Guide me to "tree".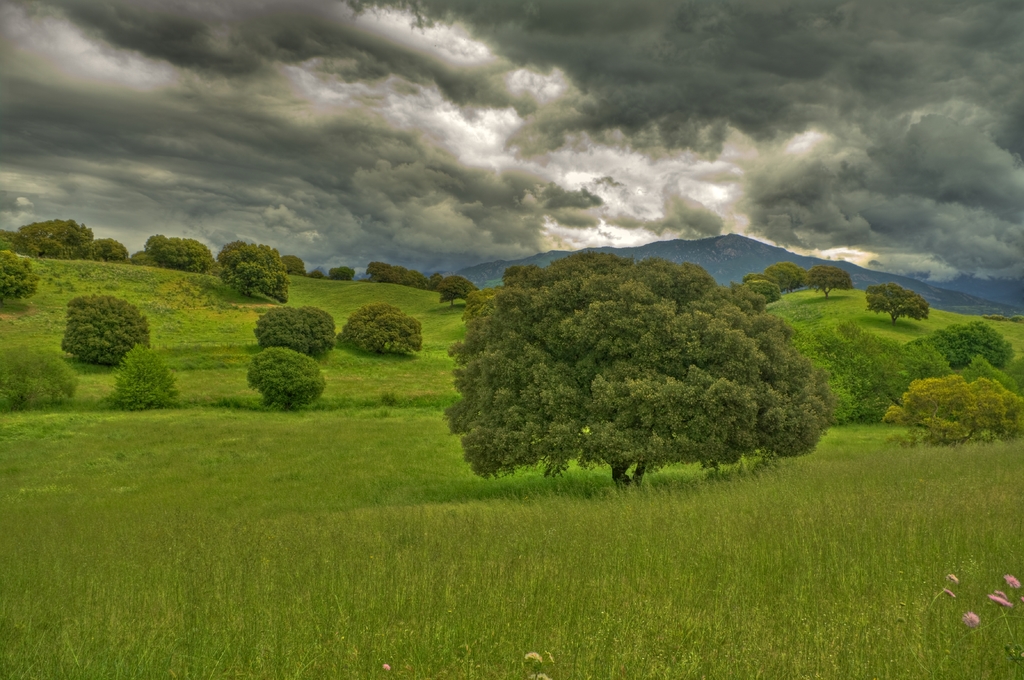
Guidance: 435, 245, 840, 487.
